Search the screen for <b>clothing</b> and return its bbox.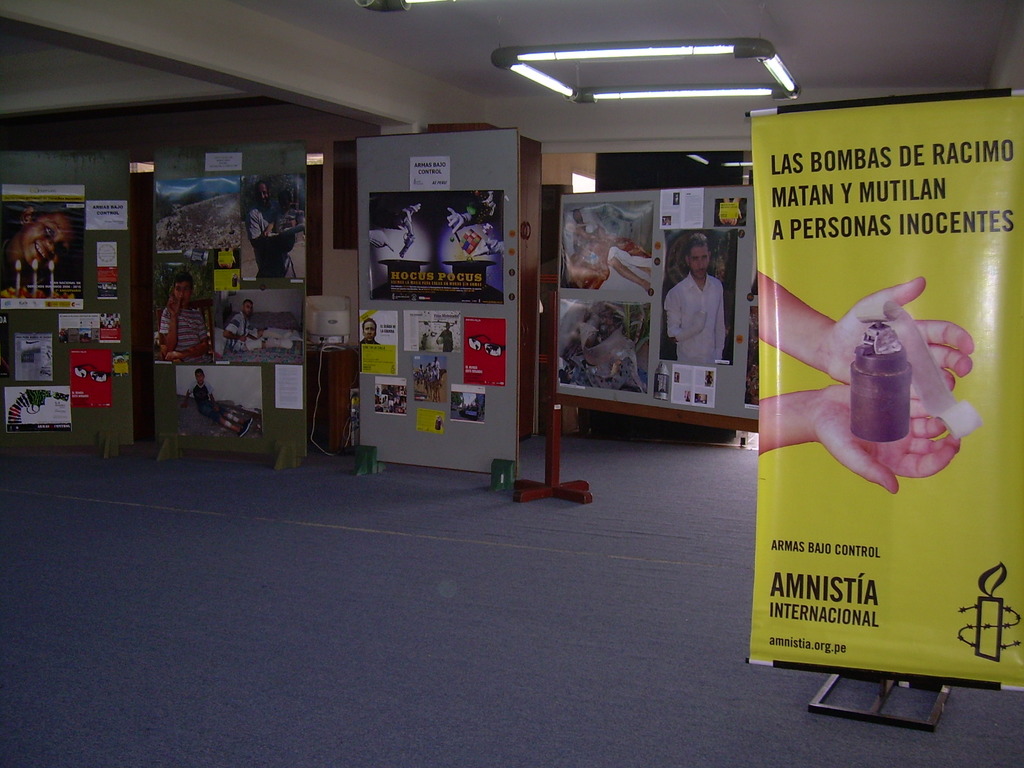
Found: region(667, 239, 738, 372).
